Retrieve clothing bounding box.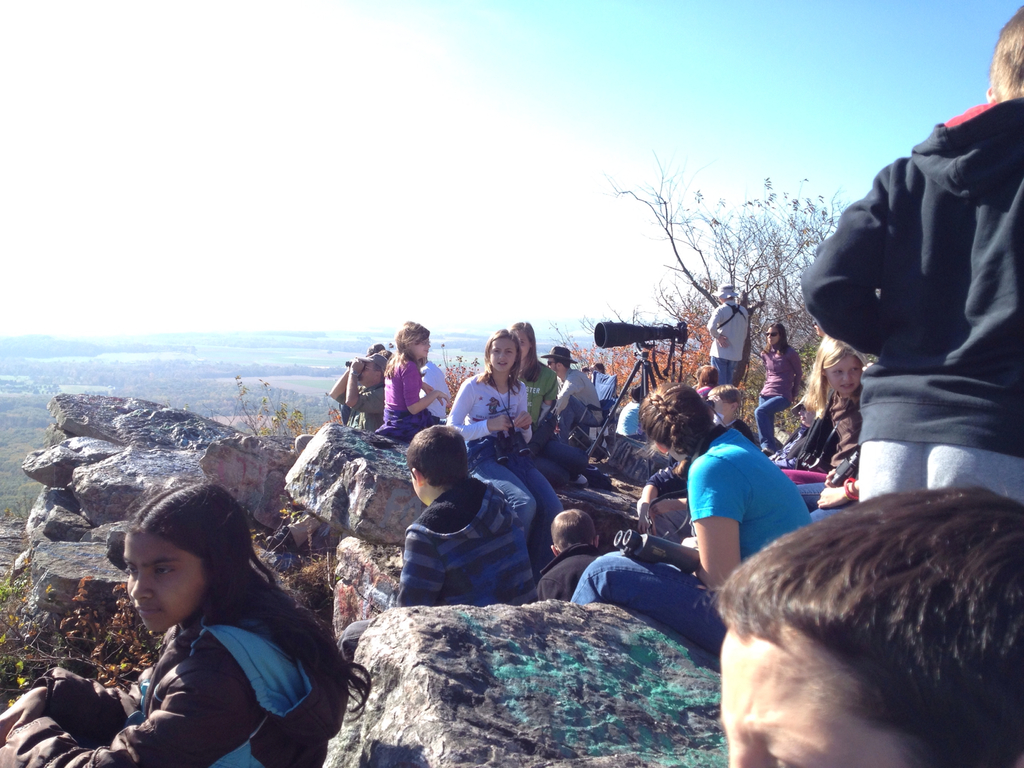
Bounding box: box=[801, 65, 1020, 536].
